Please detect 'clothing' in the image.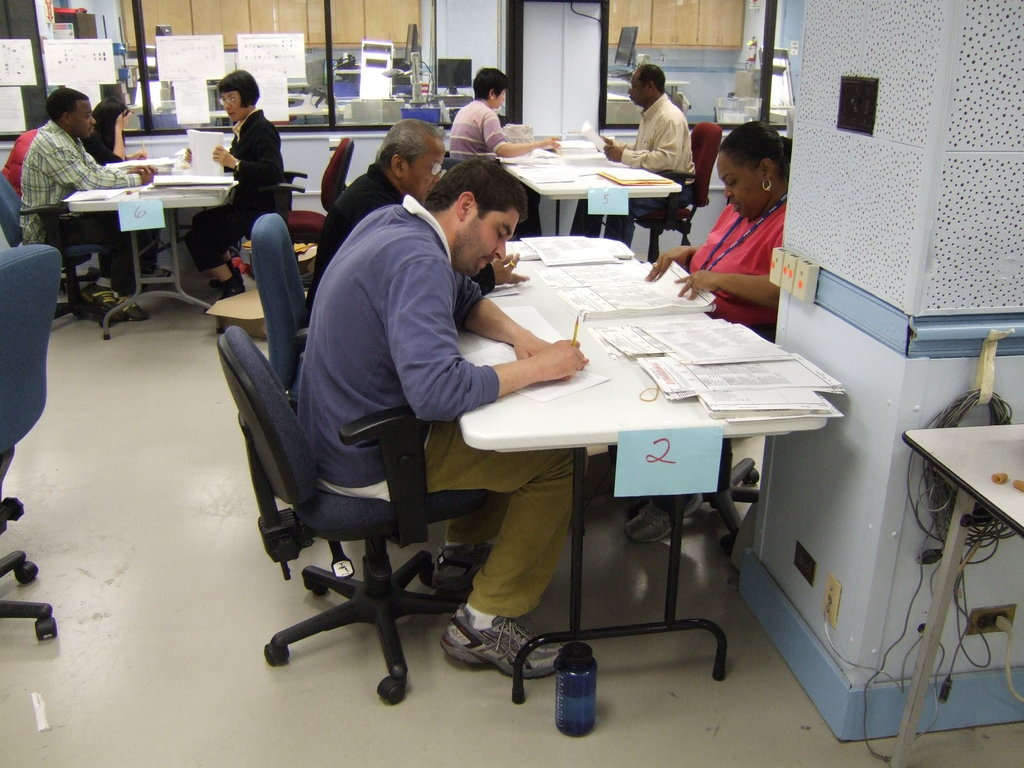
left=573, top=93, right=692, bottom=246.
